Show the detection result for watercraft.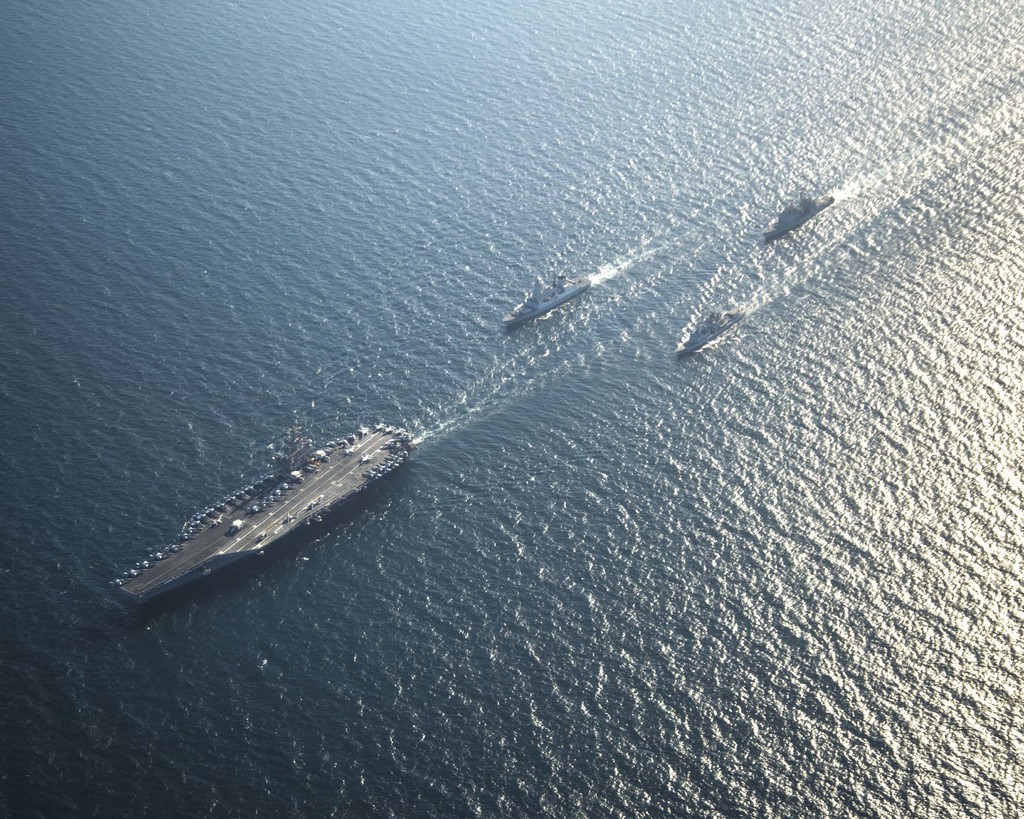
pyautogui.locateOnScreen(764, 191, 836, 238).
